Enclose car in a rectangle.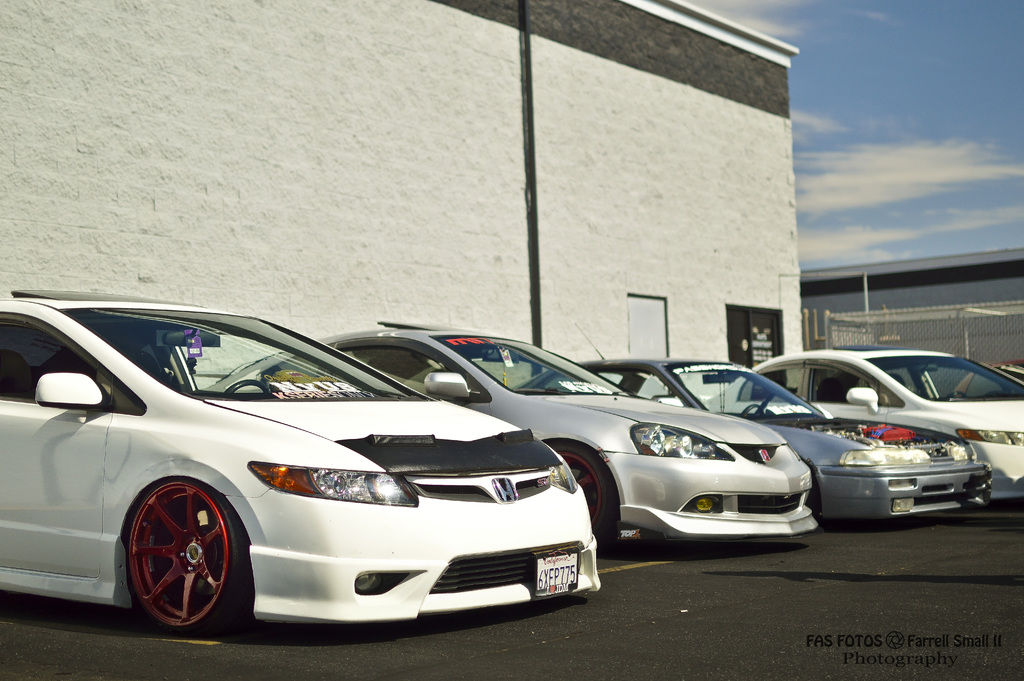
locate(198, 318, 817, 554).
